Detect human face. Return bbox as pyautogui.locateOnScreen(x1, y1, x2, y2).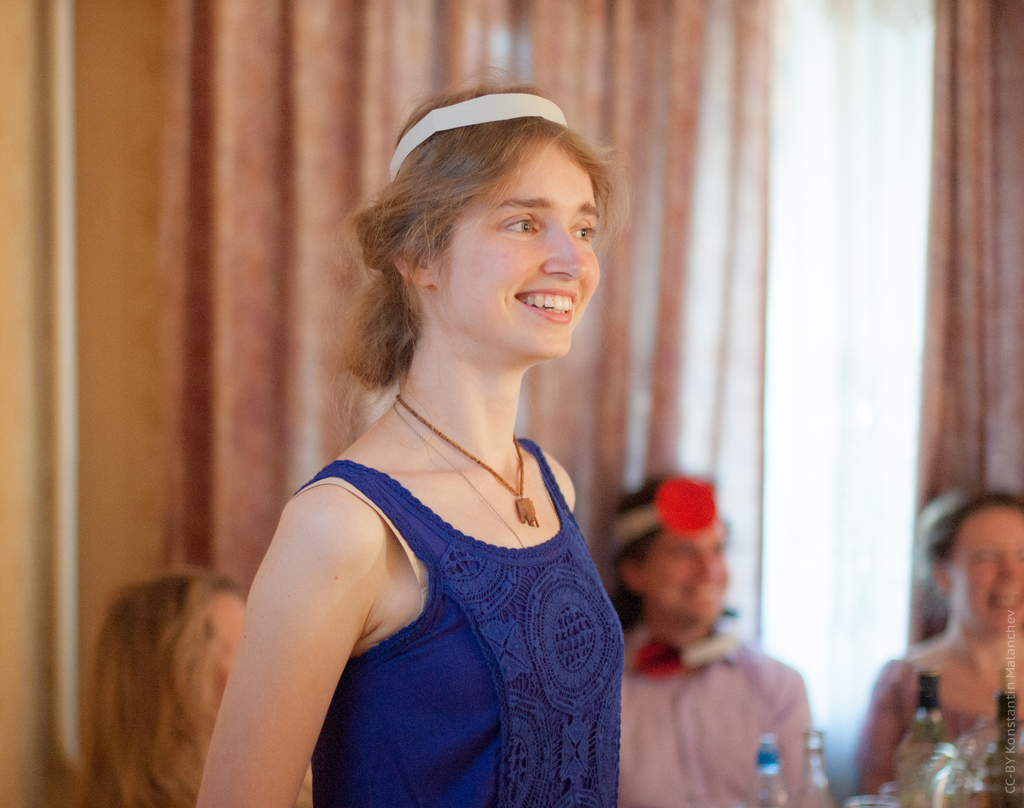
pyautogui.locateOnScreen(642, 531, 730, 627).
